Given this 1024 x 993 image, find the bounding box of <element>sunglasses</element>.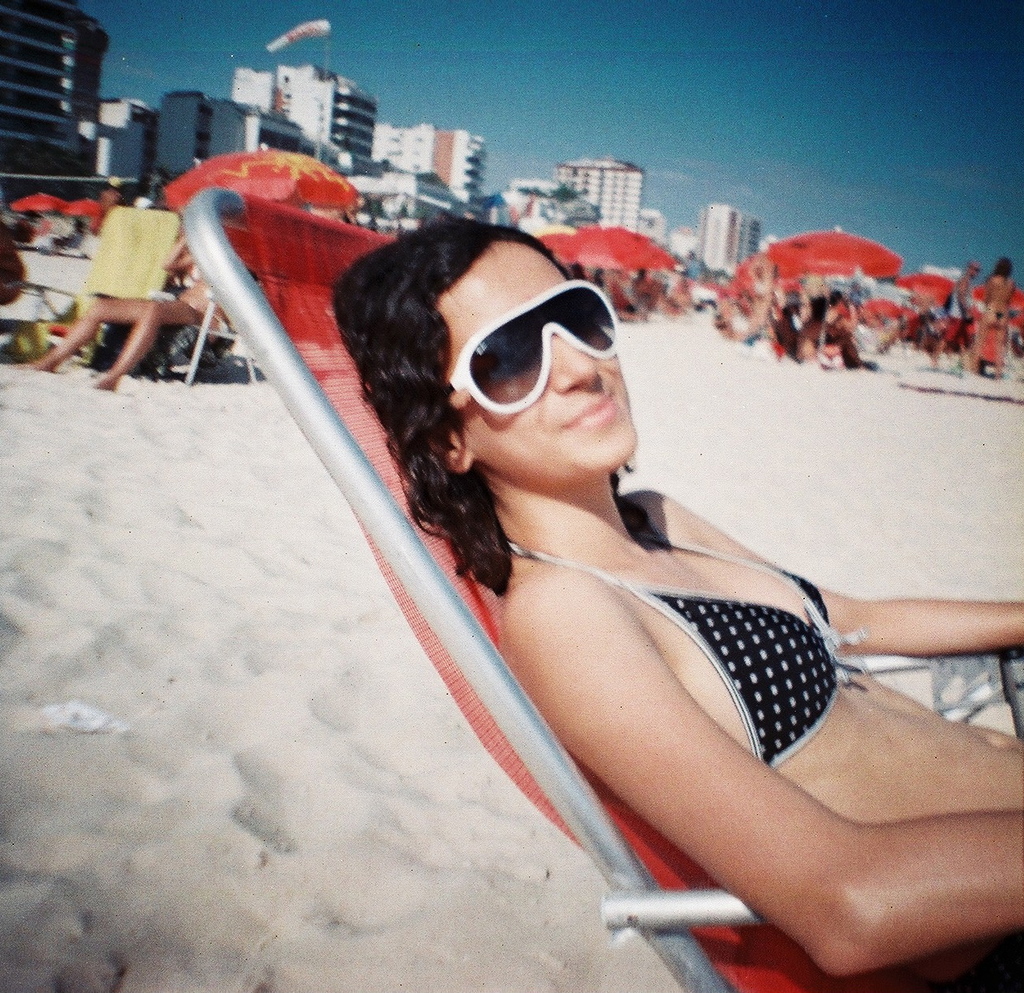
Rect(446, 277, 620, 412).
